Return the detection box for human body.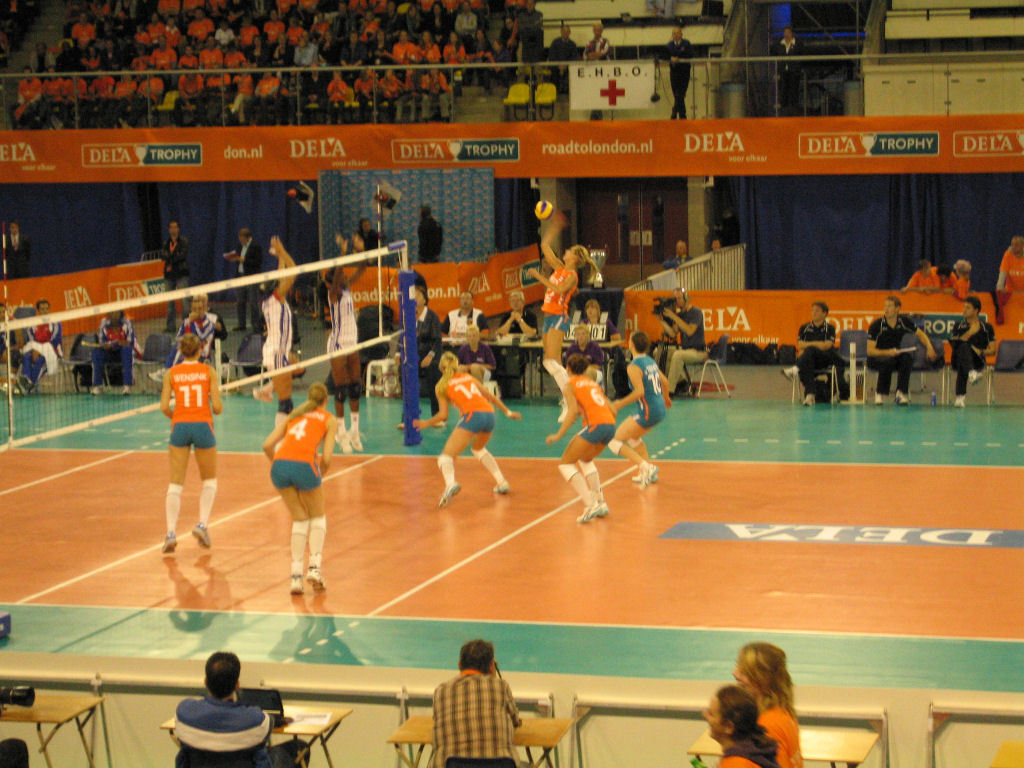
region(702, 684, 772, 766).
